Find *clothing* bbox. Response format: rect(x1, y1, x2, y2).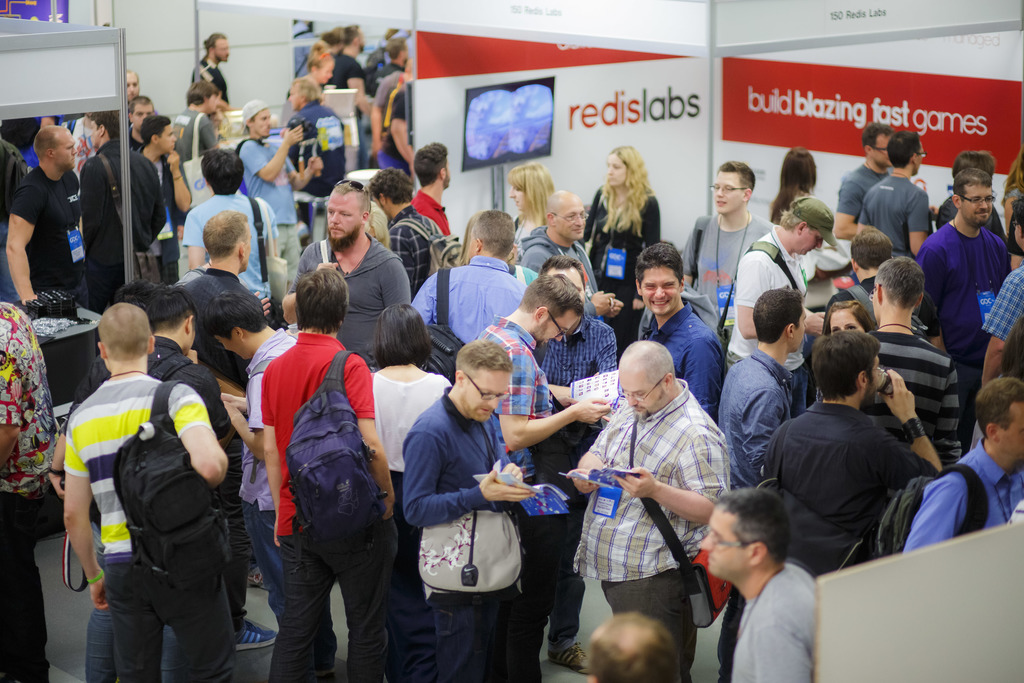
rect(392, 388, 557, 682).
